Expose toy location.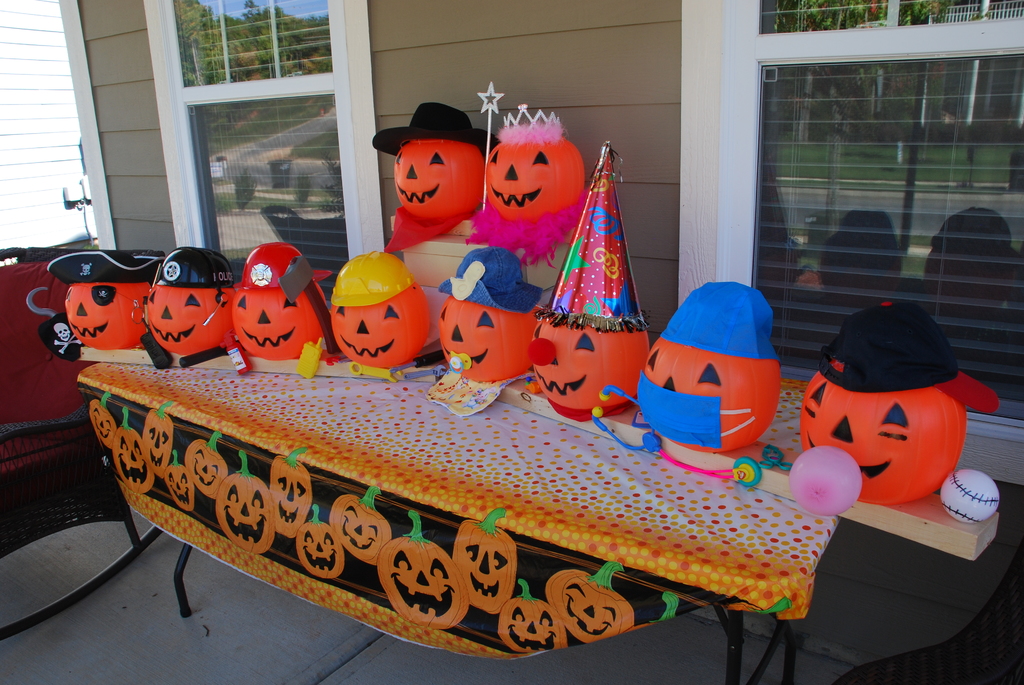
Exposed at [589, 383, 764, 488].
